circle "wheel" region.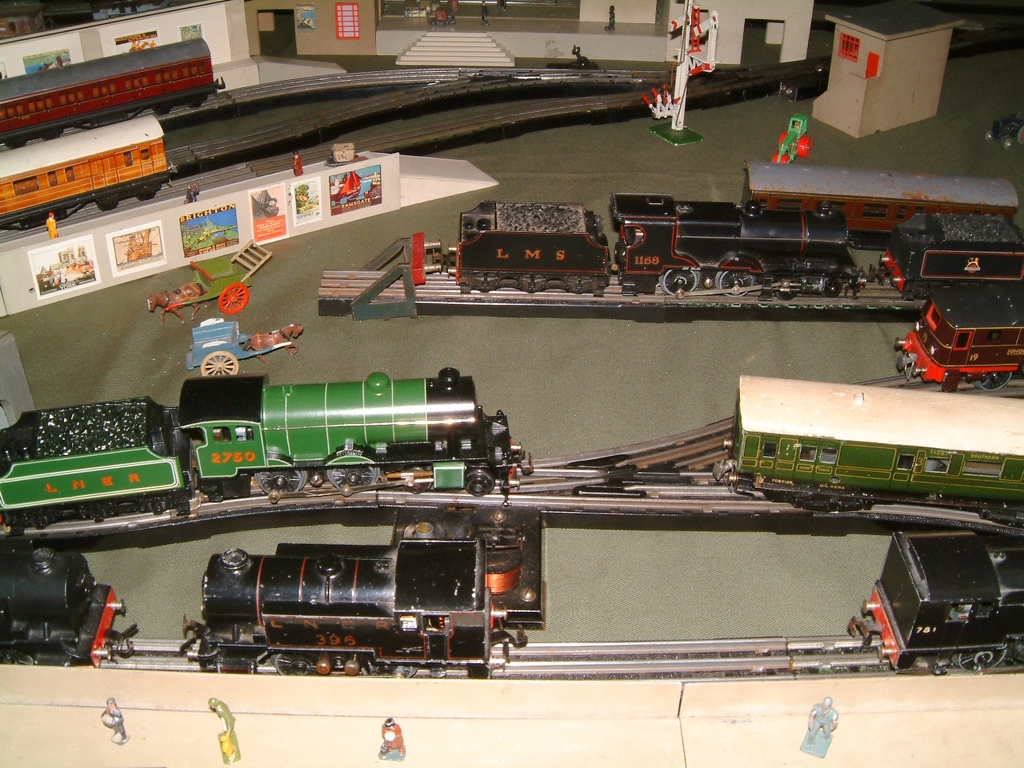
Region: (x1=138, y1=190, x2=158, y2=199).
